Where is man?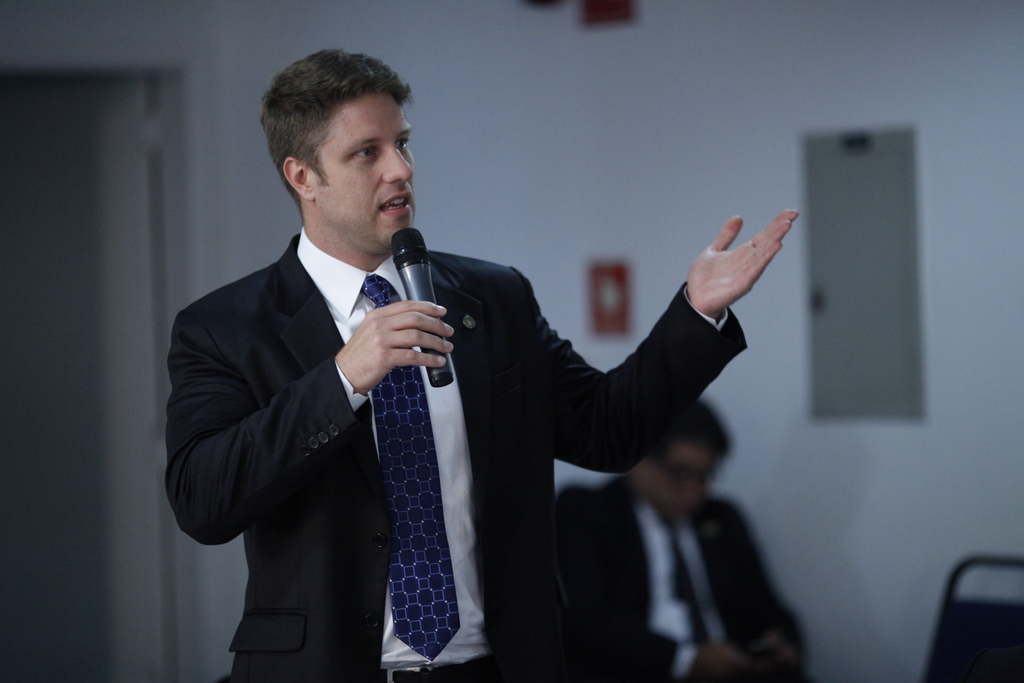
box(161, 100, 774, 659).
